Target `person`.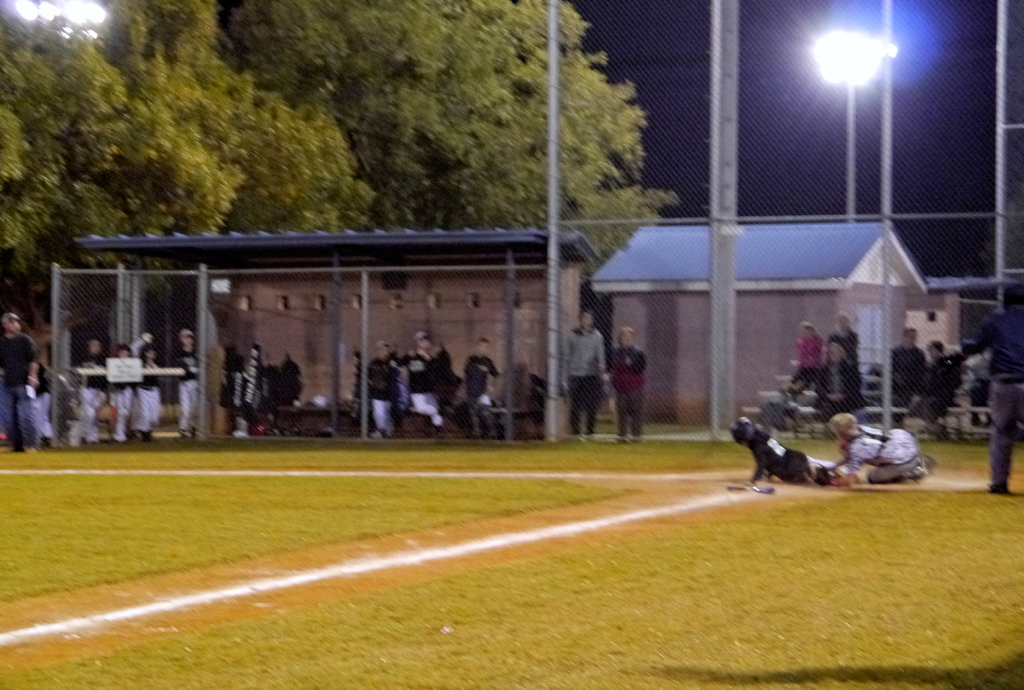
Target region: BBox(174, 325, 203, 437).
